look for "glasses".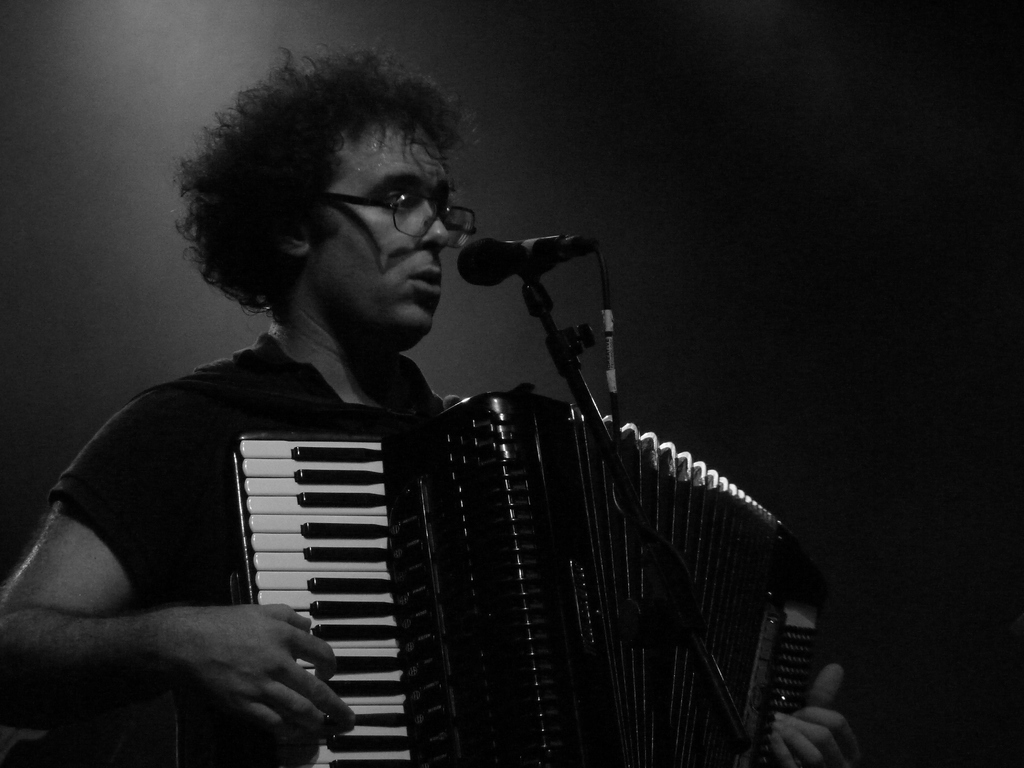
Found: [left=319, top=165, right=461, bottom=236].
